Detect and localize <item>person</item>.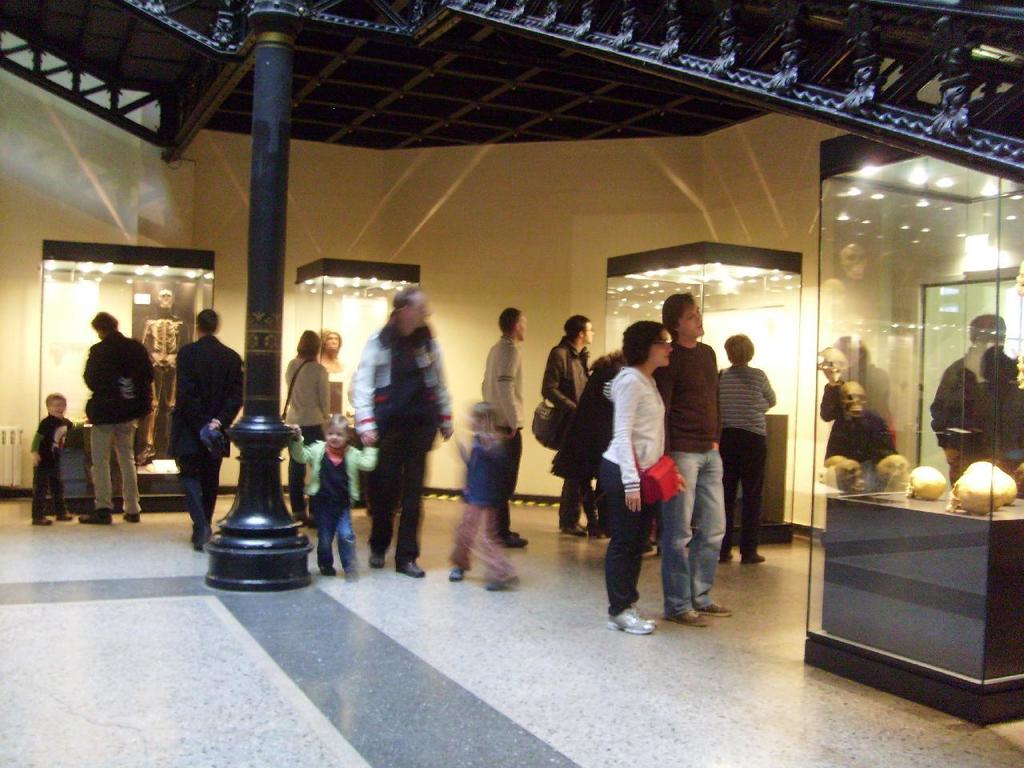
Localized at <region>541, 314, 592, 534</region>.
